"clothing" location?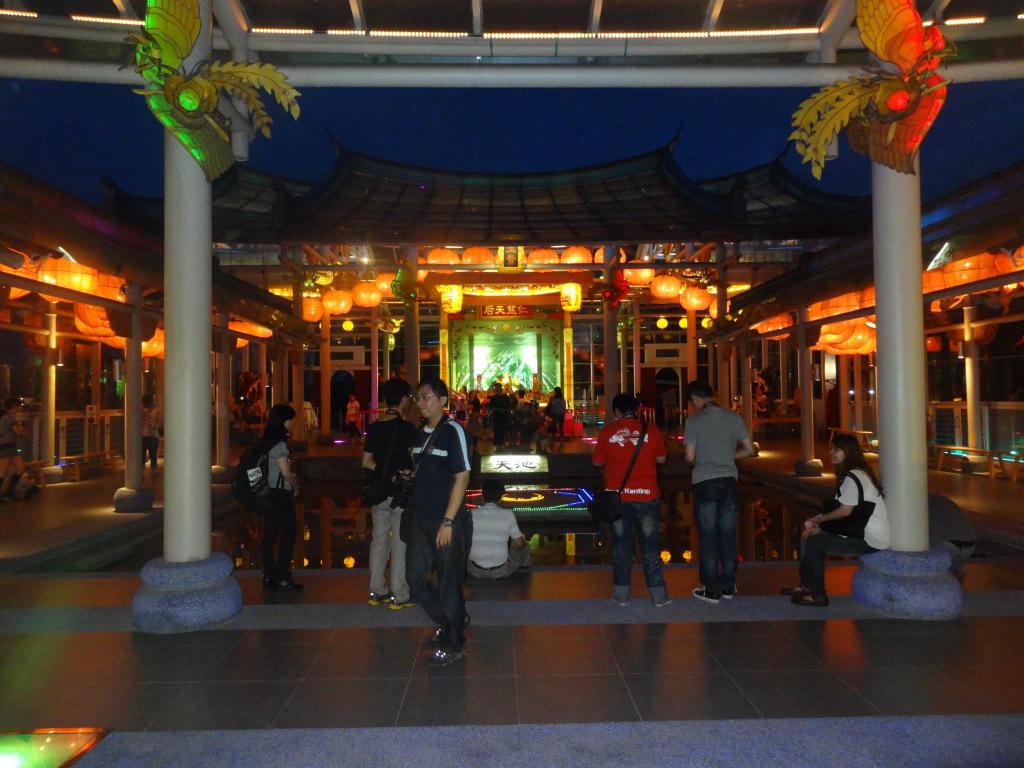
bbox(372, 387, 479, 658)
